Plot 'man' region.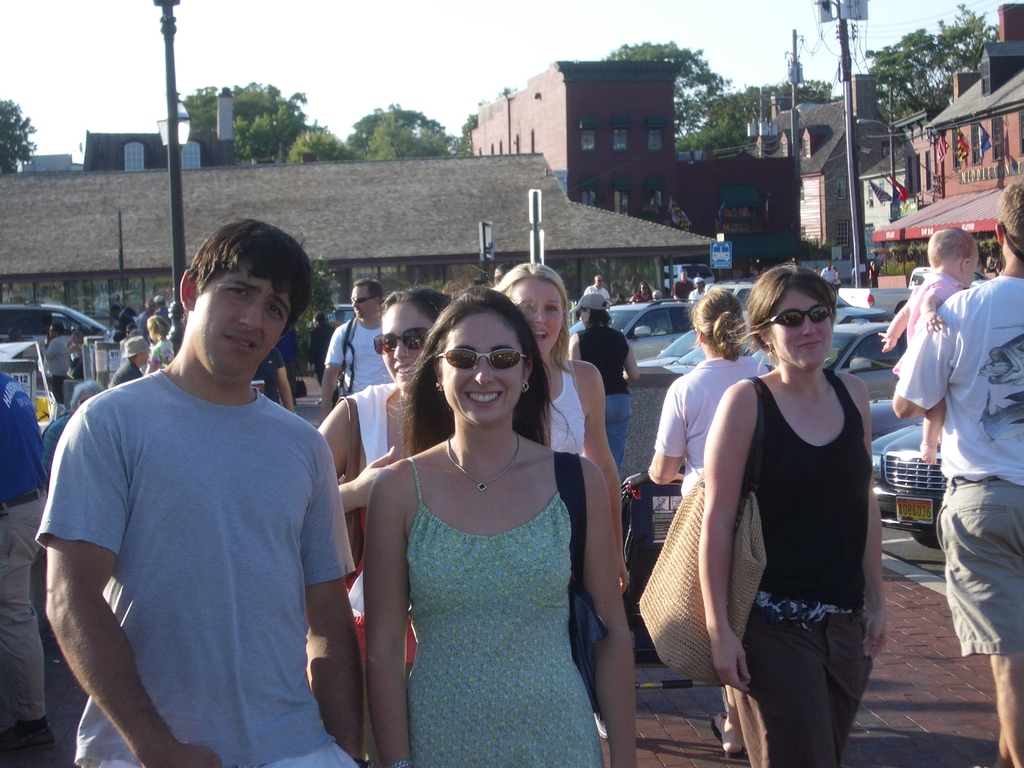
Plotted at crop(868, 249, 884, 290).
